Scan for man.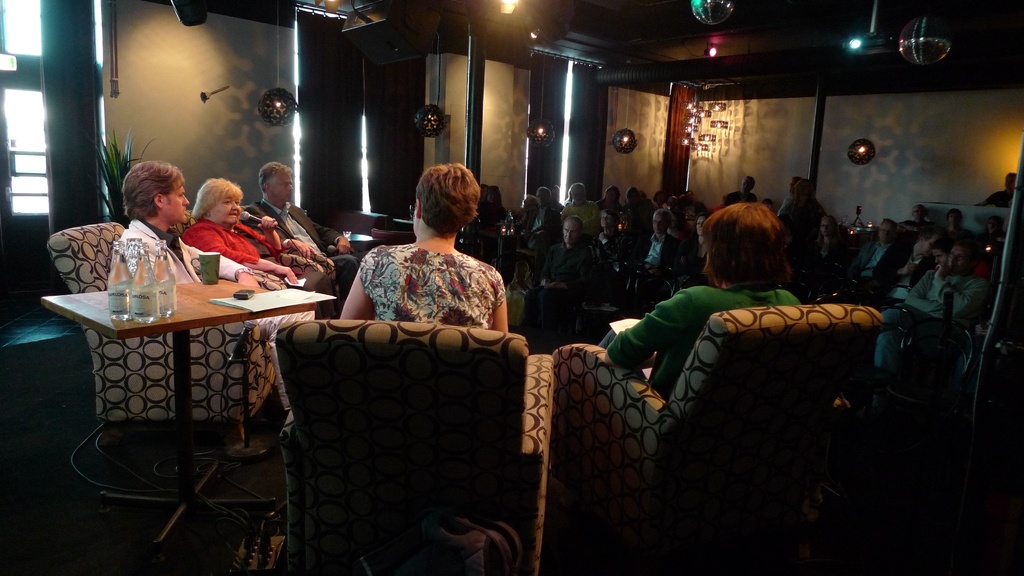
Scan result: bbox(239, 161, 356, 303).
